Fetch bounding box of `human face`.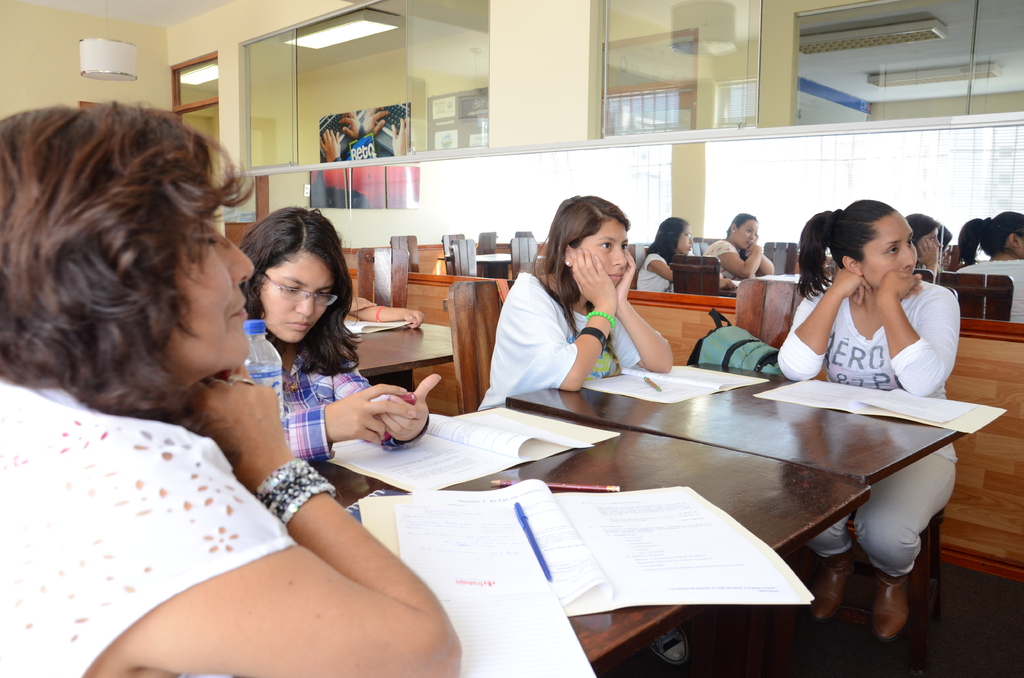
Bbox: 923,230,941,247.
